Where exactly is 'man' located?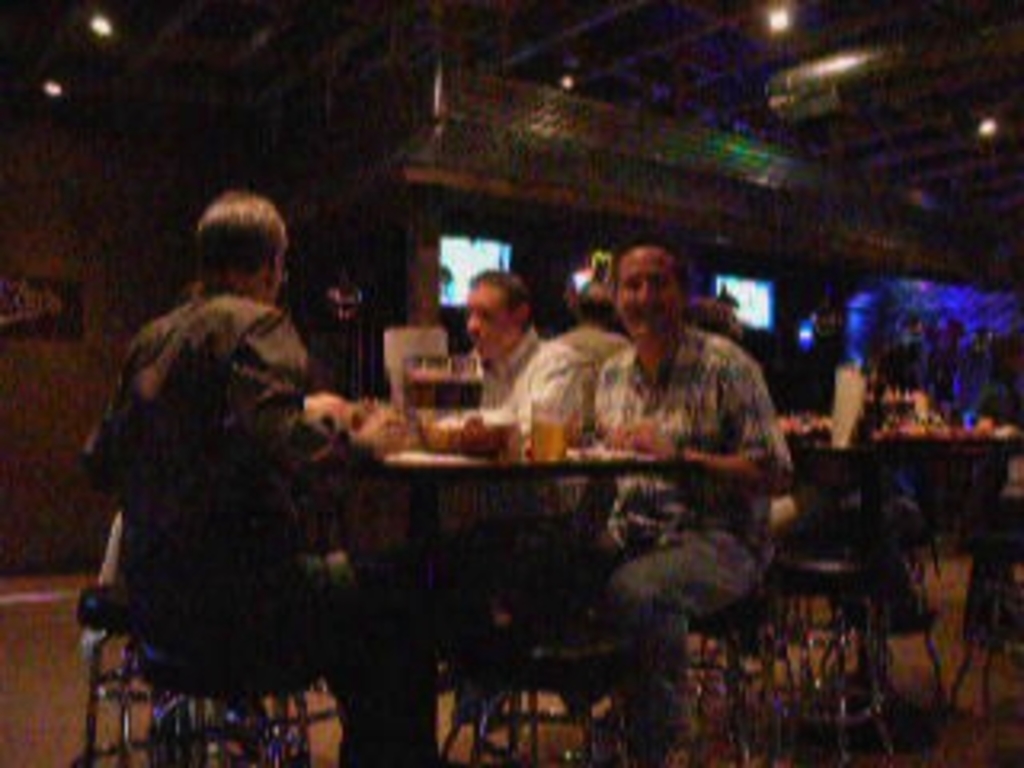
Its bounding box is locate(67, 189, 448, 765).
